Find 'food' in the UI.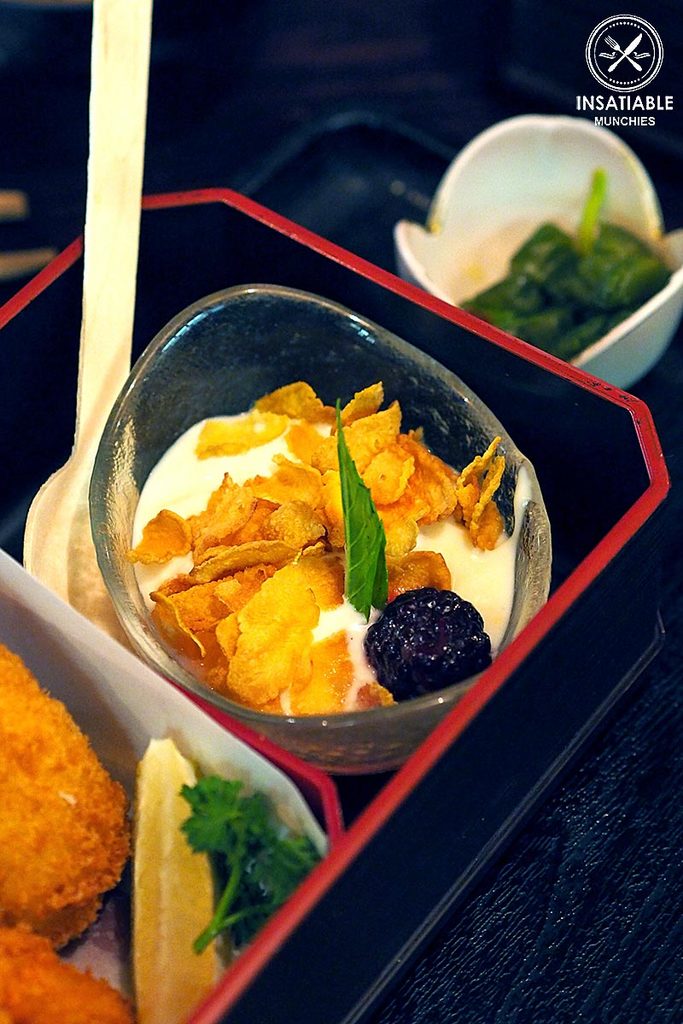
UI element at [left=178, top=768, right=327, bottom=957].
